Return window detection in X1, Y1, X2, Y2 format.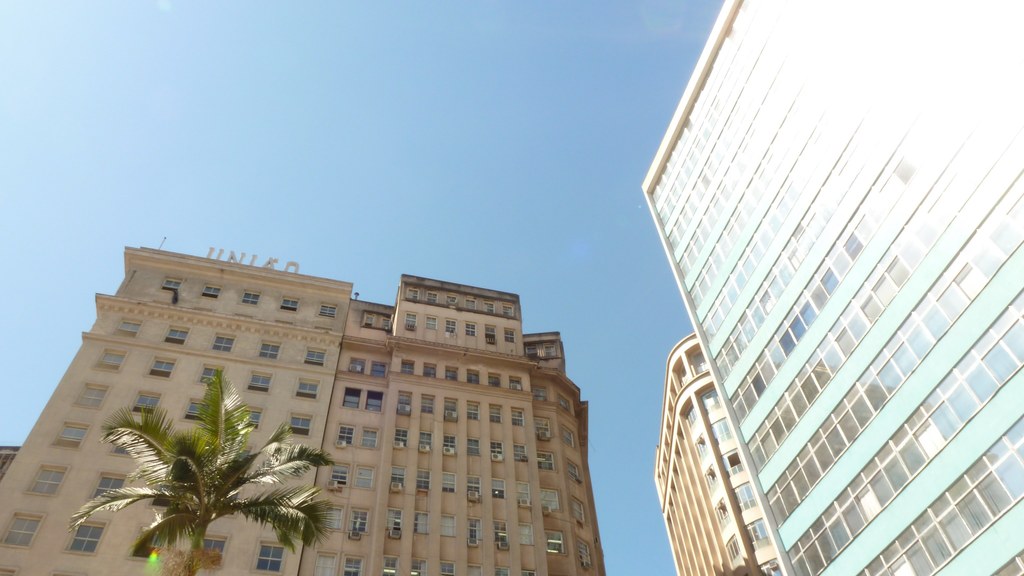
95, 348, 130, 372.
